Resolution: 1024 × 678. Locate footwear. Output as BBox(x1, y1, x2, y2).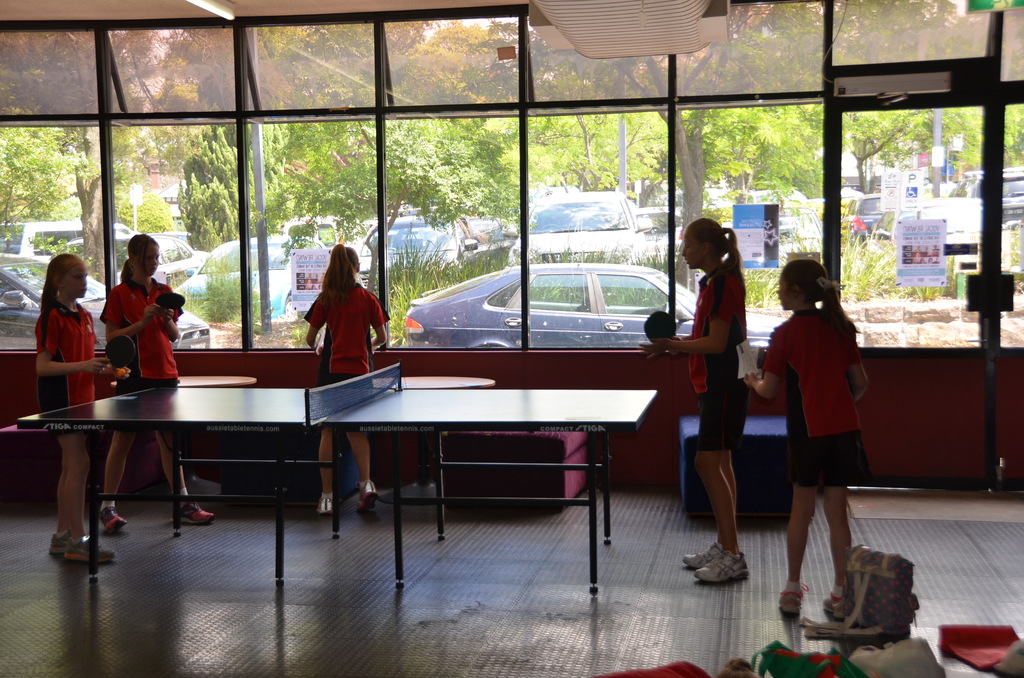
BBox(680, 540, 721, 558).
